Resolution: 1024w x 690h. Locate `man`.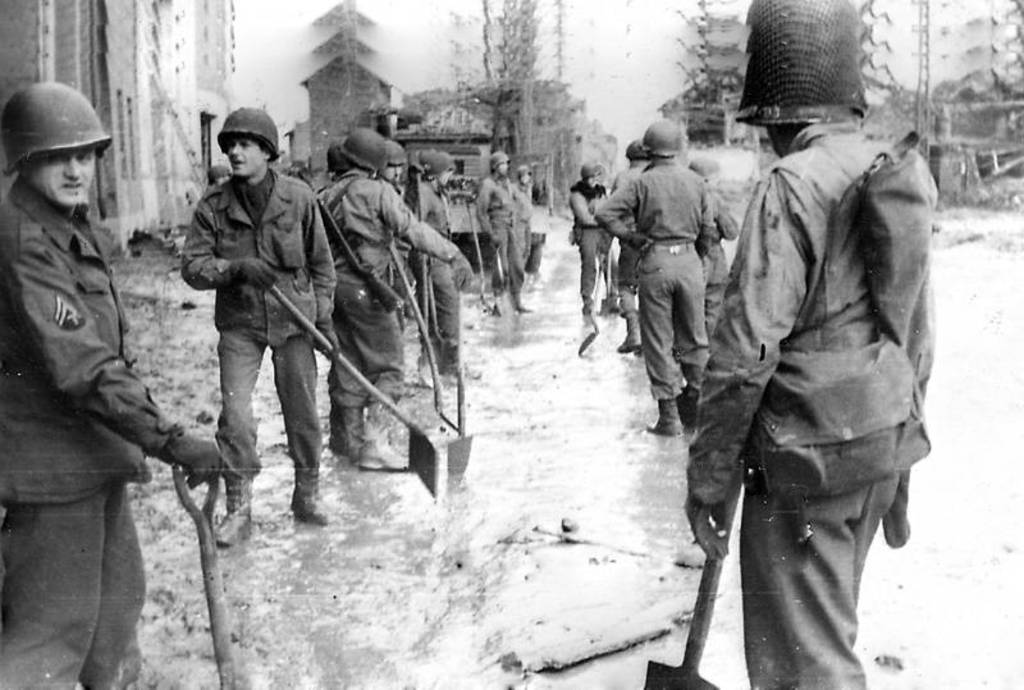
[165, 108, 334, 548].
